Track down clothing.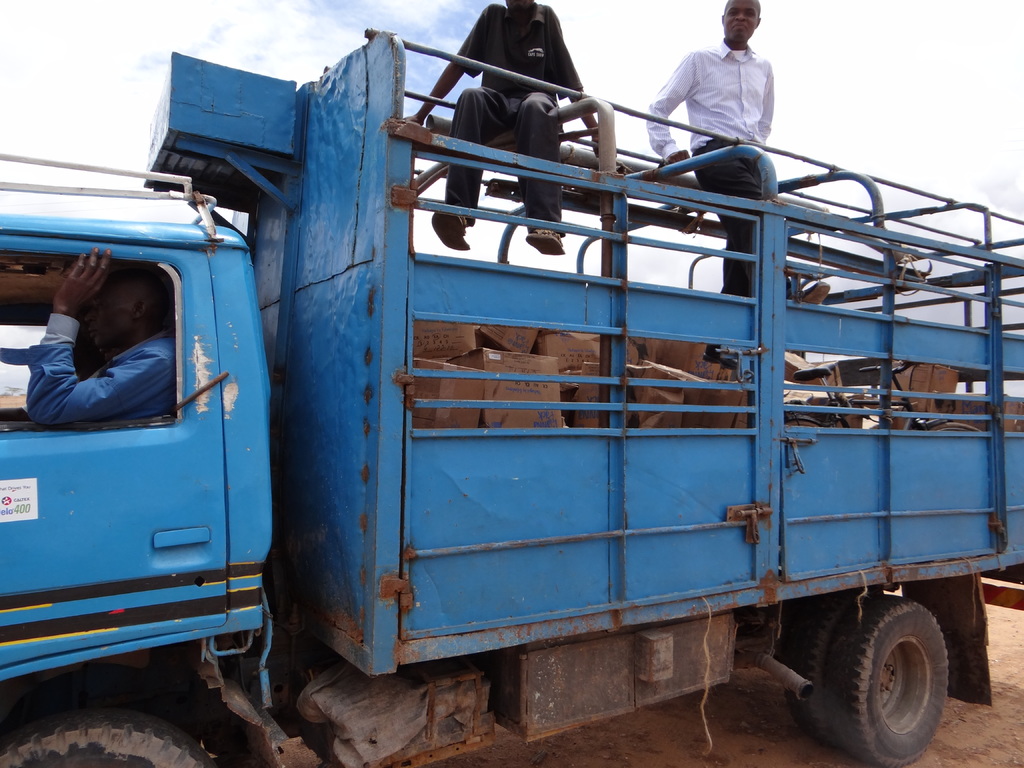
Tracked to bbox=[648, 41, 779, 162].
